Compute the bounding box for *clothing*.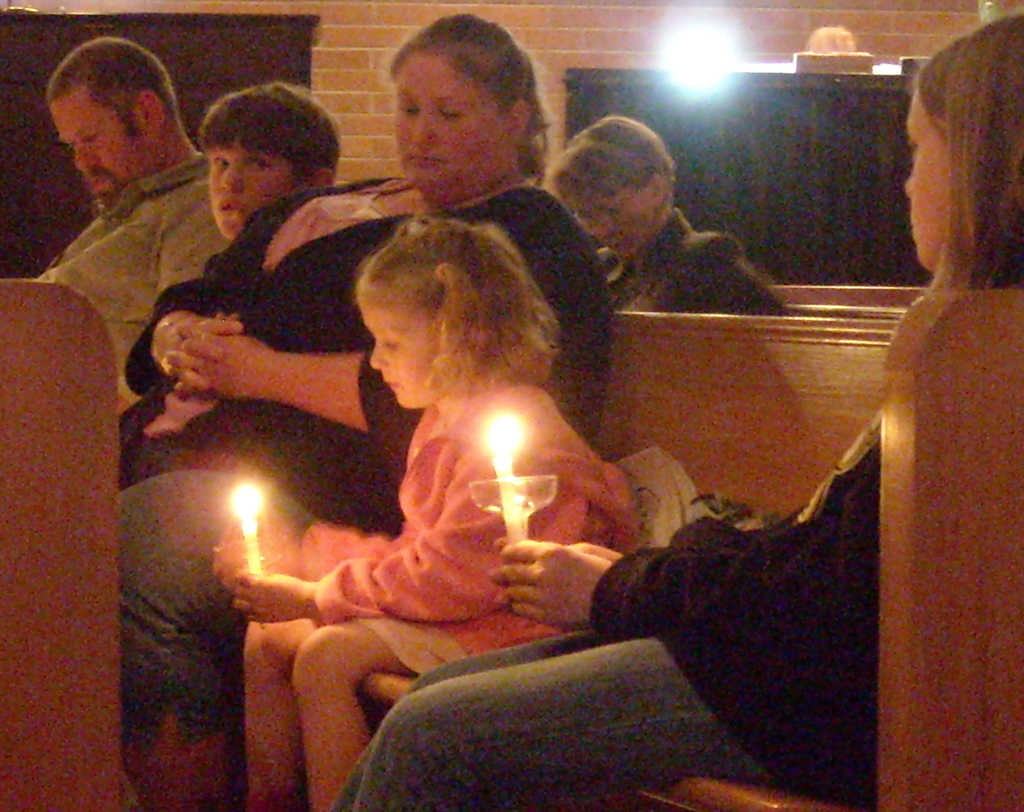
(612, 209, 796, 315).
